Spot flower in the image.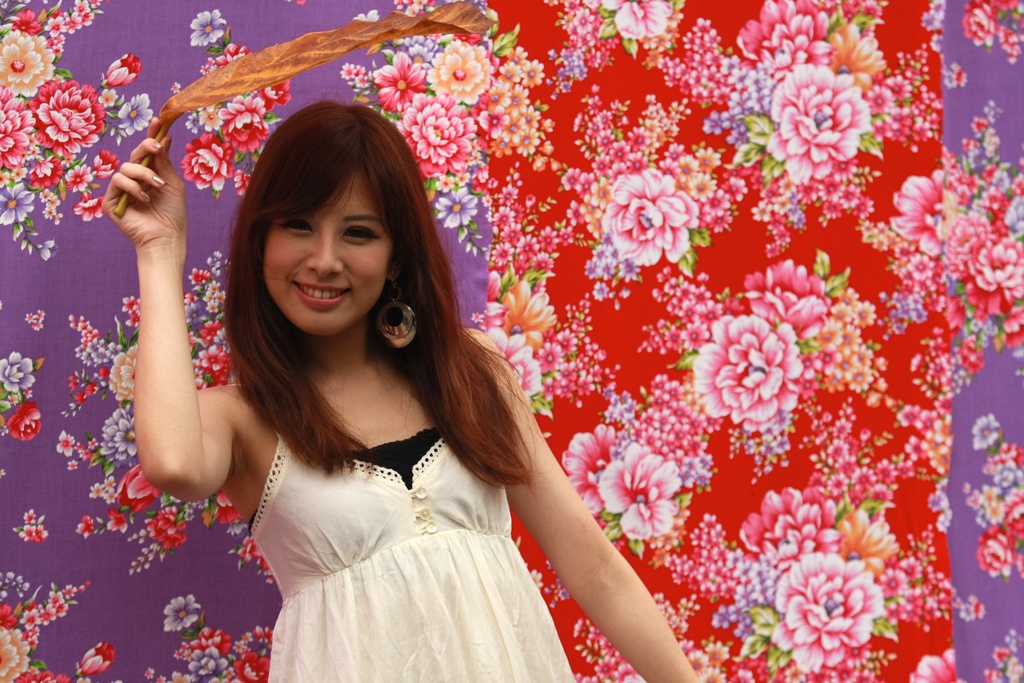
flower found at box(495, 279, 554, 347).
